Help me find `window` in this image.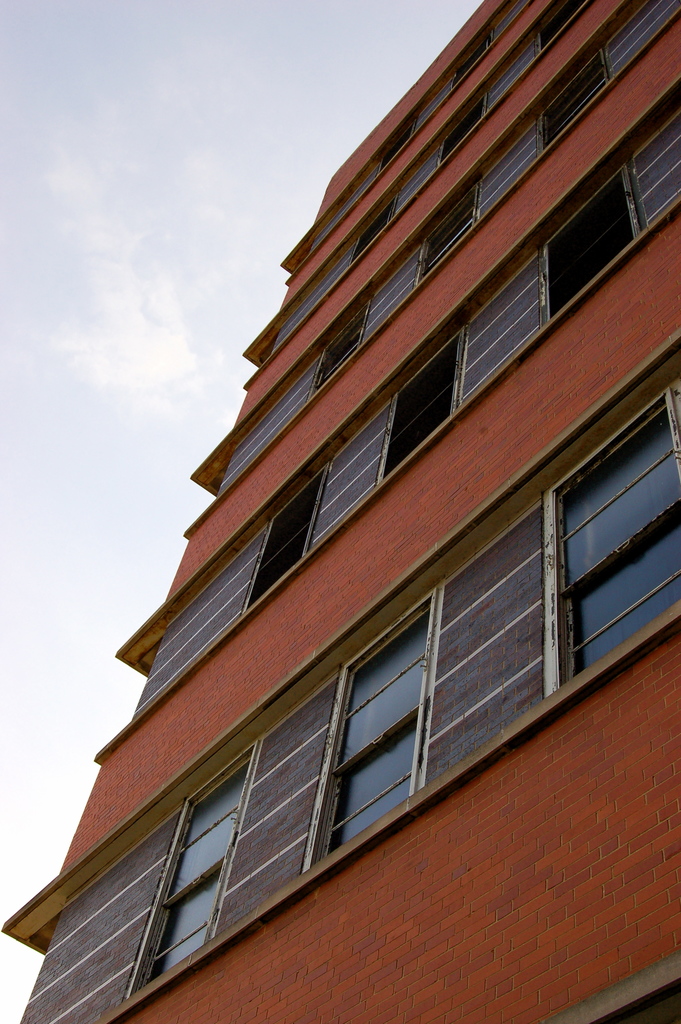
Found it: [242, 467, 321, 610].
